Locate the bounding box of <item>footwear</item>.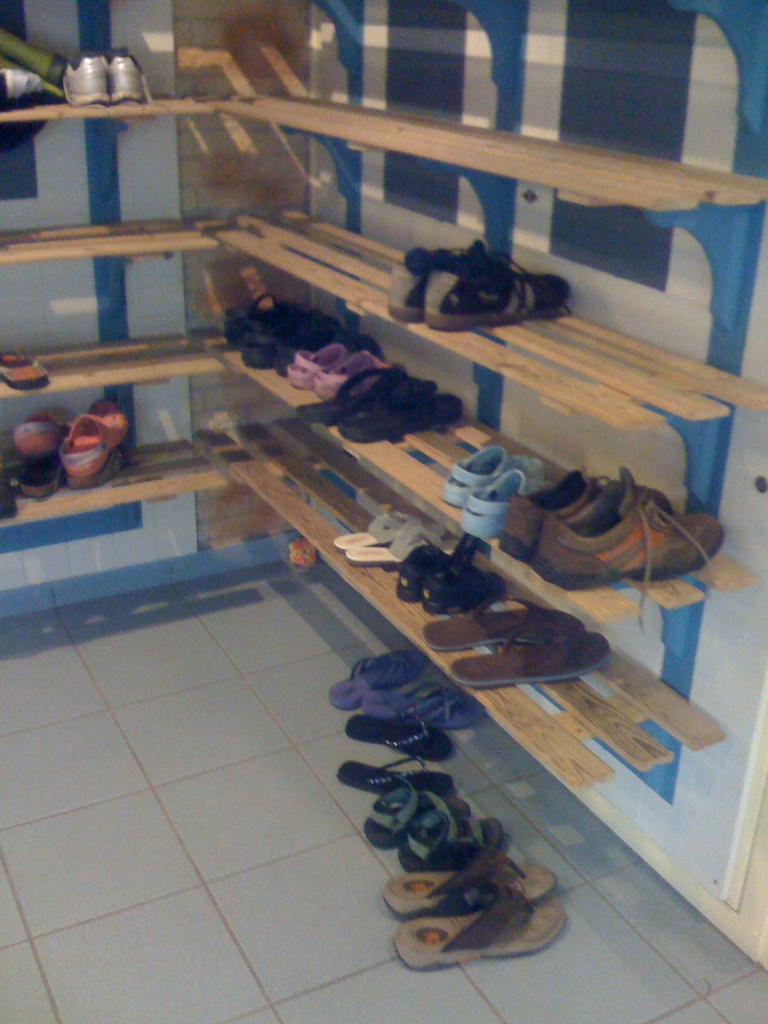
Bounding box: x1=422 y1=234 x2=577 y2=333.
